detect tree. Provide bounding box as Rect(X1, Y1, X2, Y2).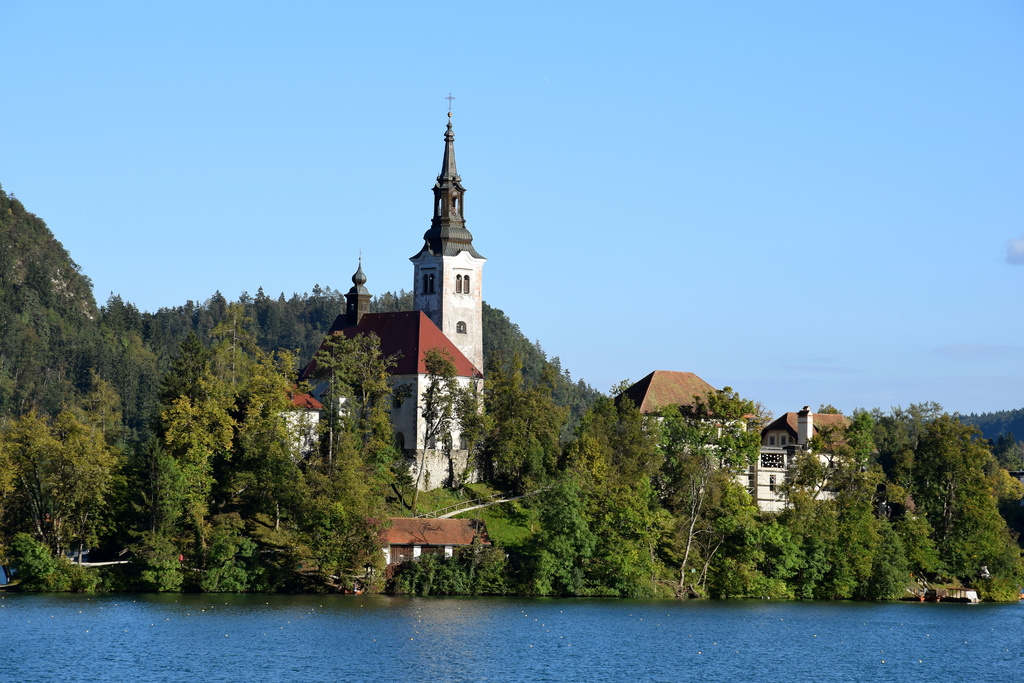
Rect(388, 355, 484, 531).
